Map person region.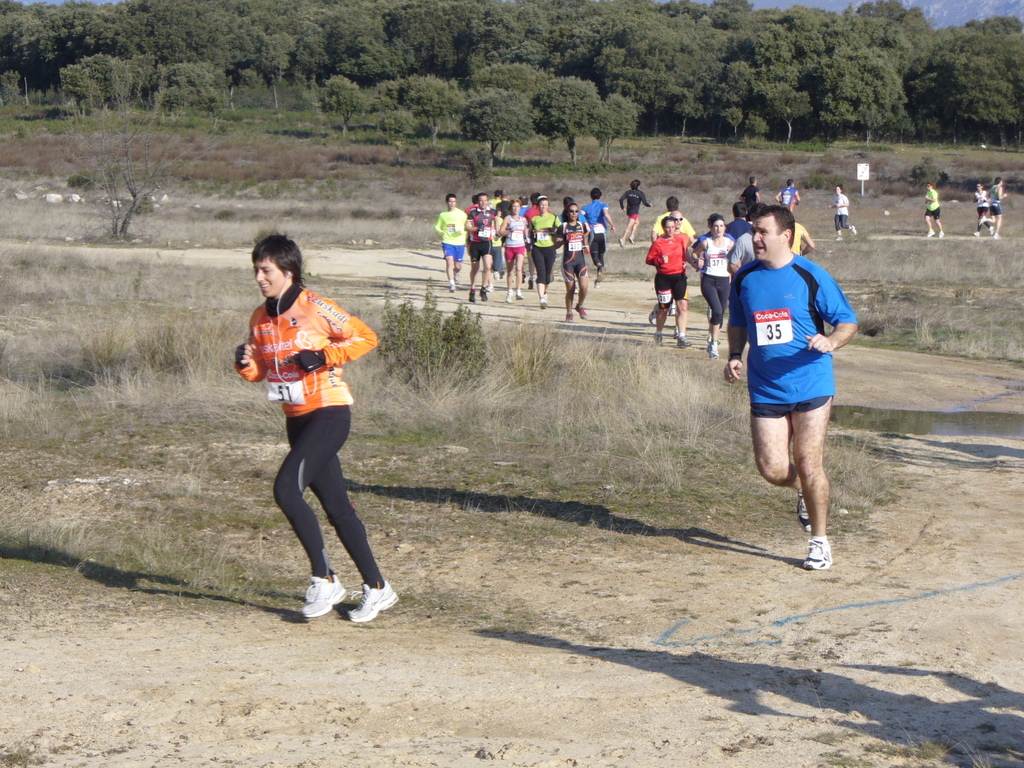
Mapped to (x1=831, y1=183, x2=881, y2=235).
